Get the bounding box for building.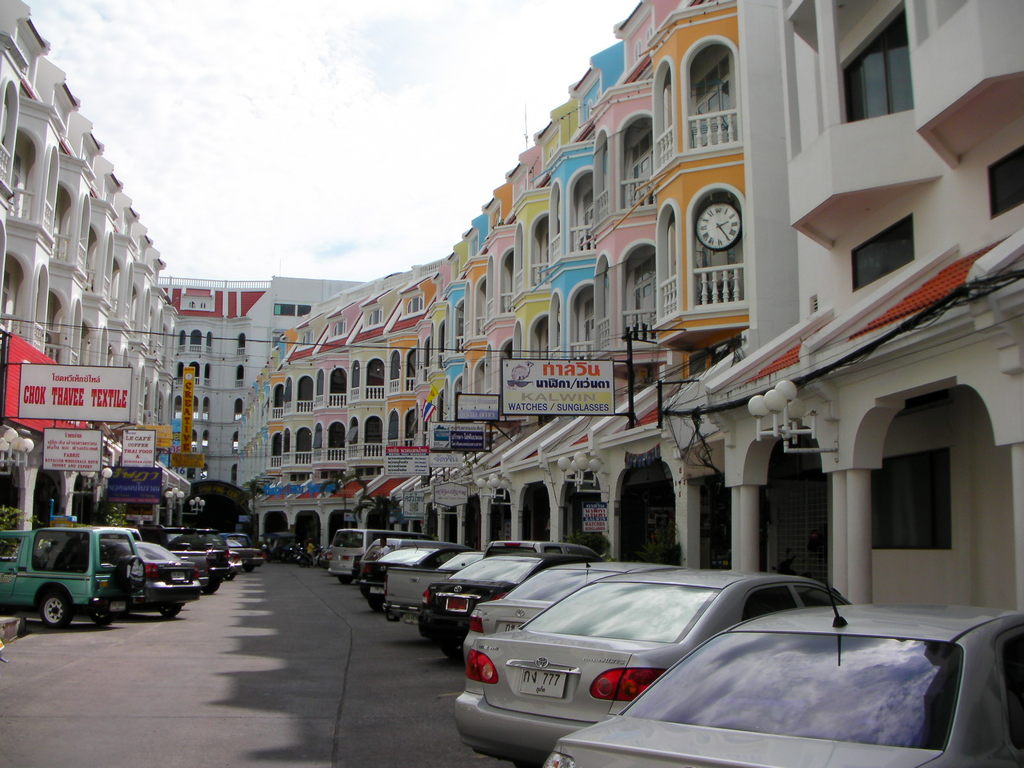
[740,0,1023,610].
